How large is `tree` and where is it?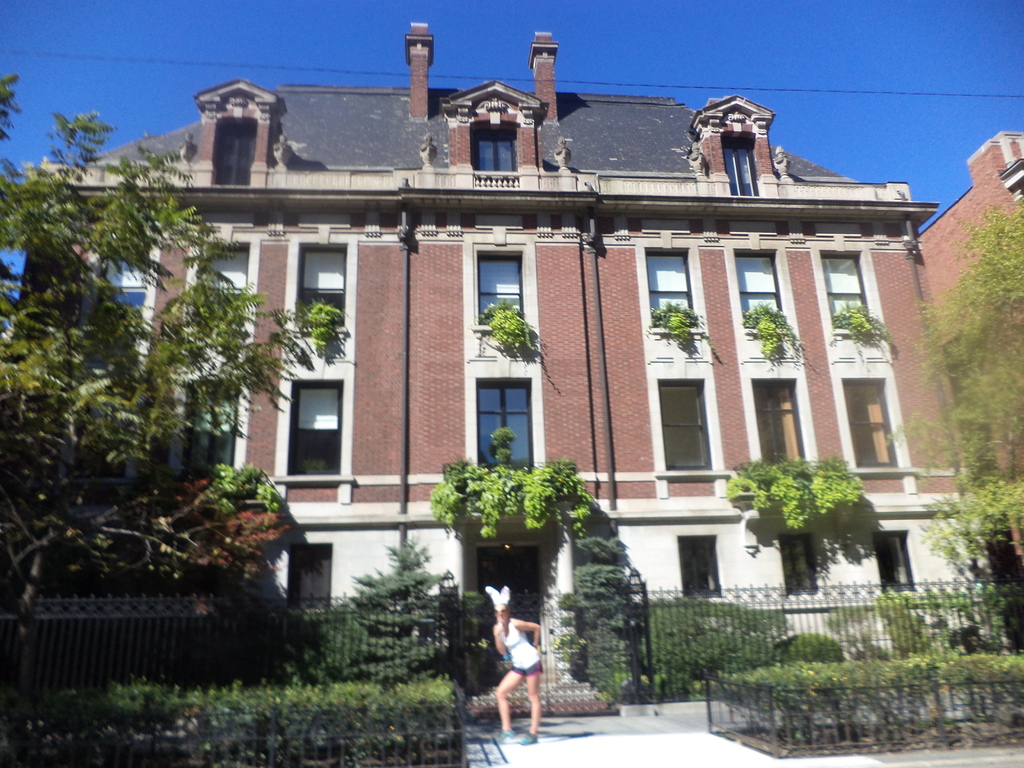
Bounding box: detection(637, 593, 796, 704).
